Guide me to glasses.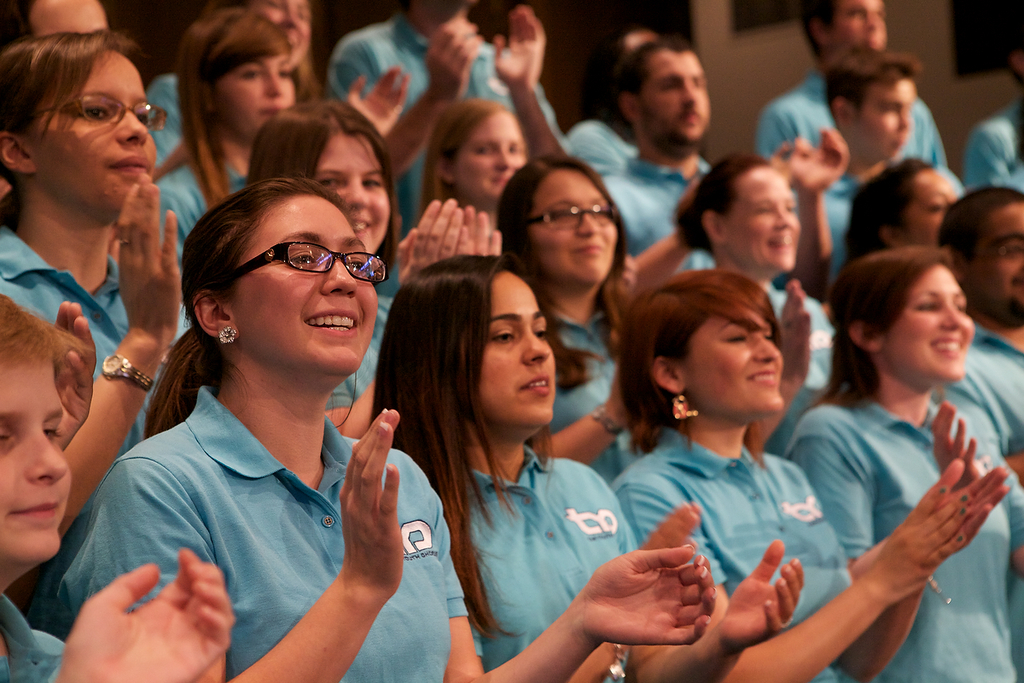
Guidance: Rect(32, 90, 169, 131).
